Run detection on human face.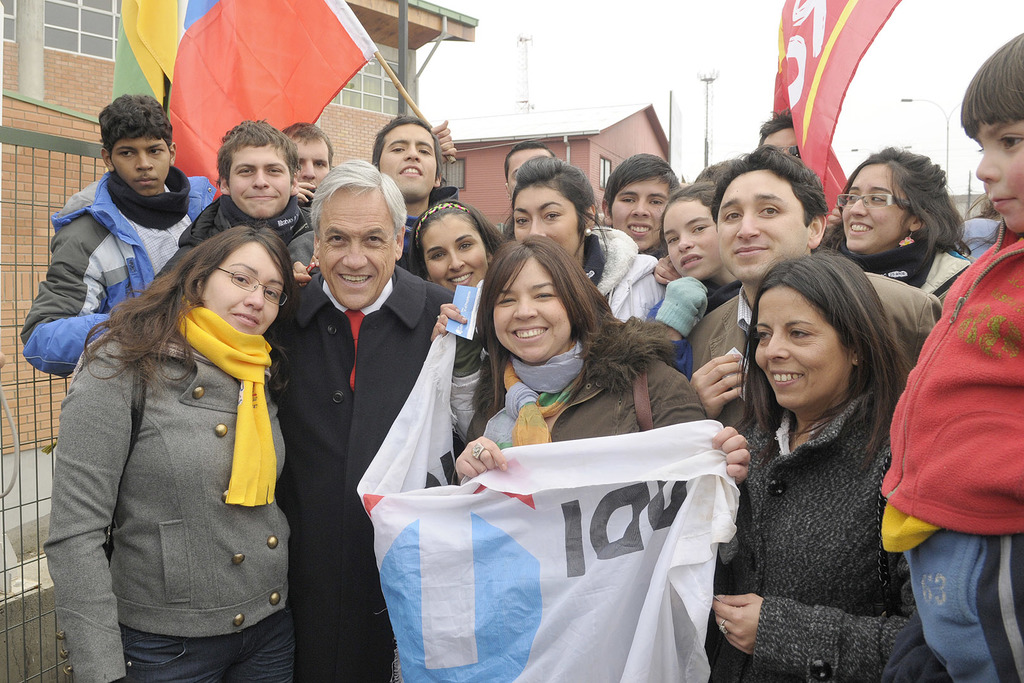
Result: l=757, t=125, r=802, b=160.
